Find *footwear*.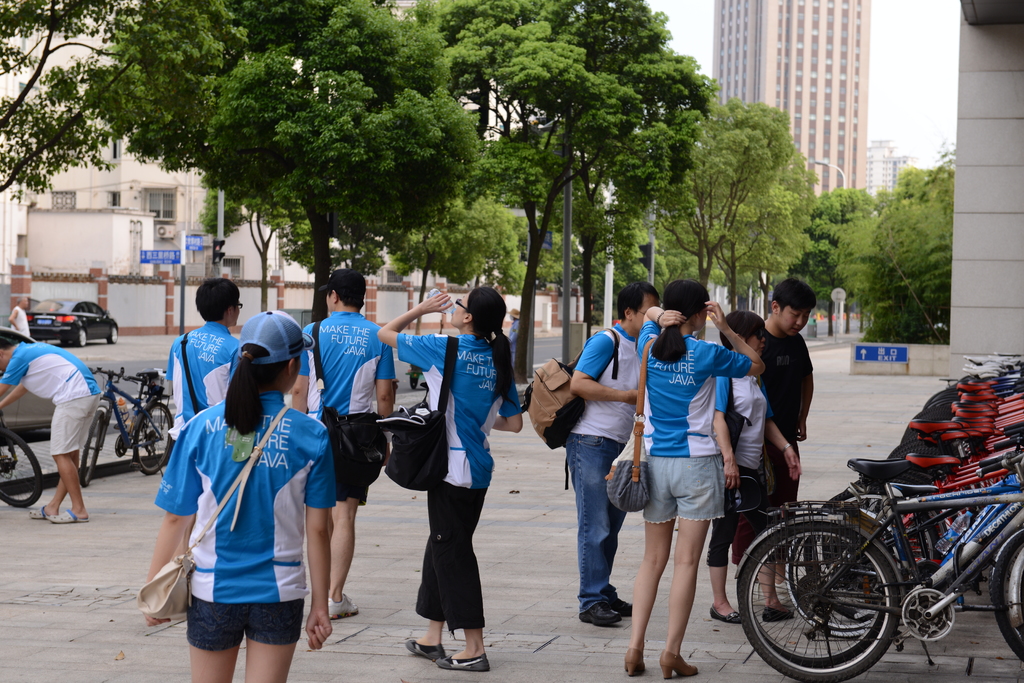
658 647 700 681.
